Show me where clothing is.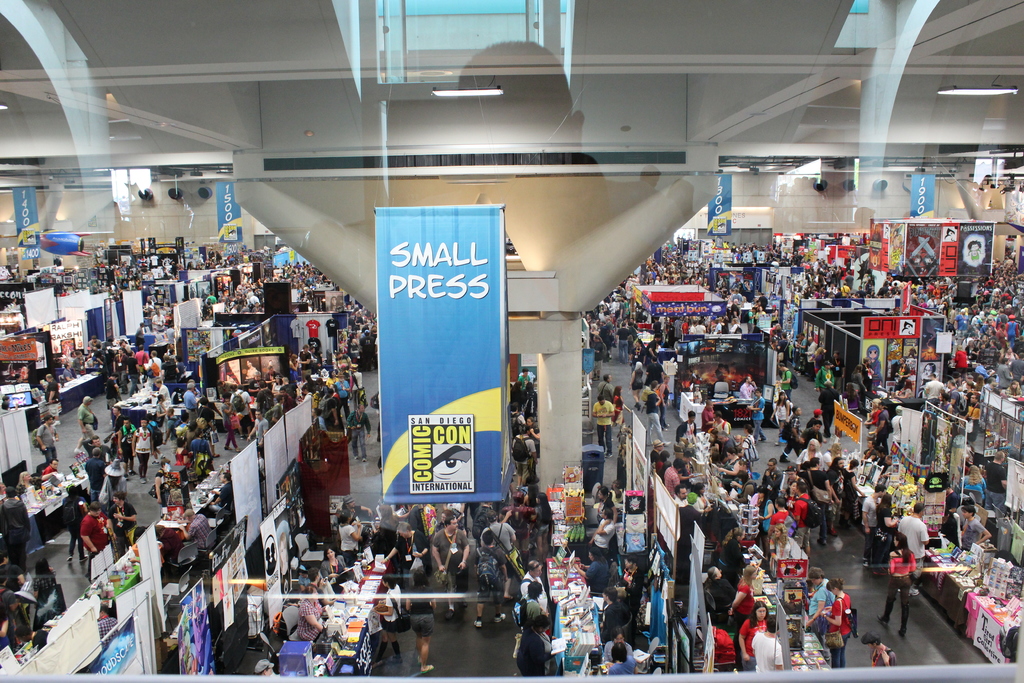
clothing is at 79 405 95 443.
